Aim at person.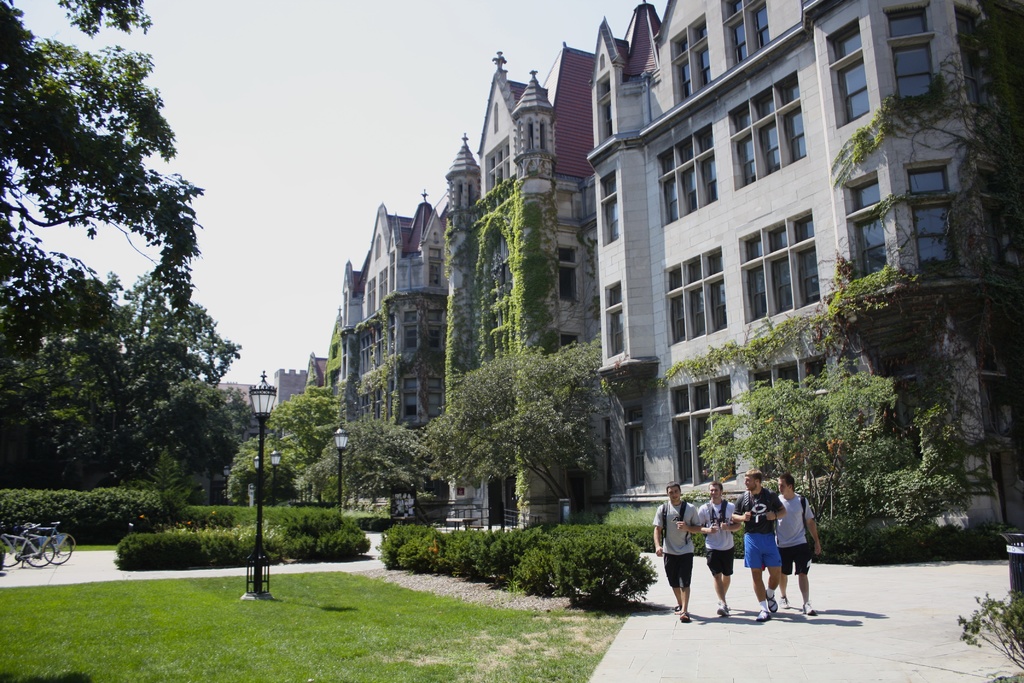
Aimed at x1=697 y1=481 x2=746 y2=604.
